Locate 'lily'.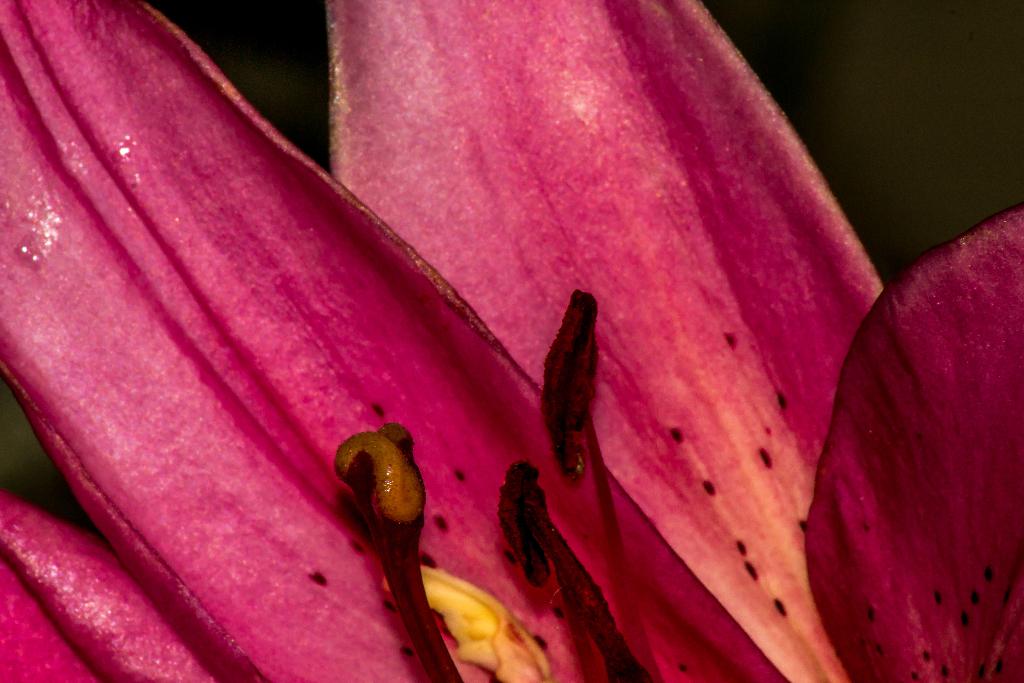
Bounding box: select_region(0, 0, 1023, 682).
